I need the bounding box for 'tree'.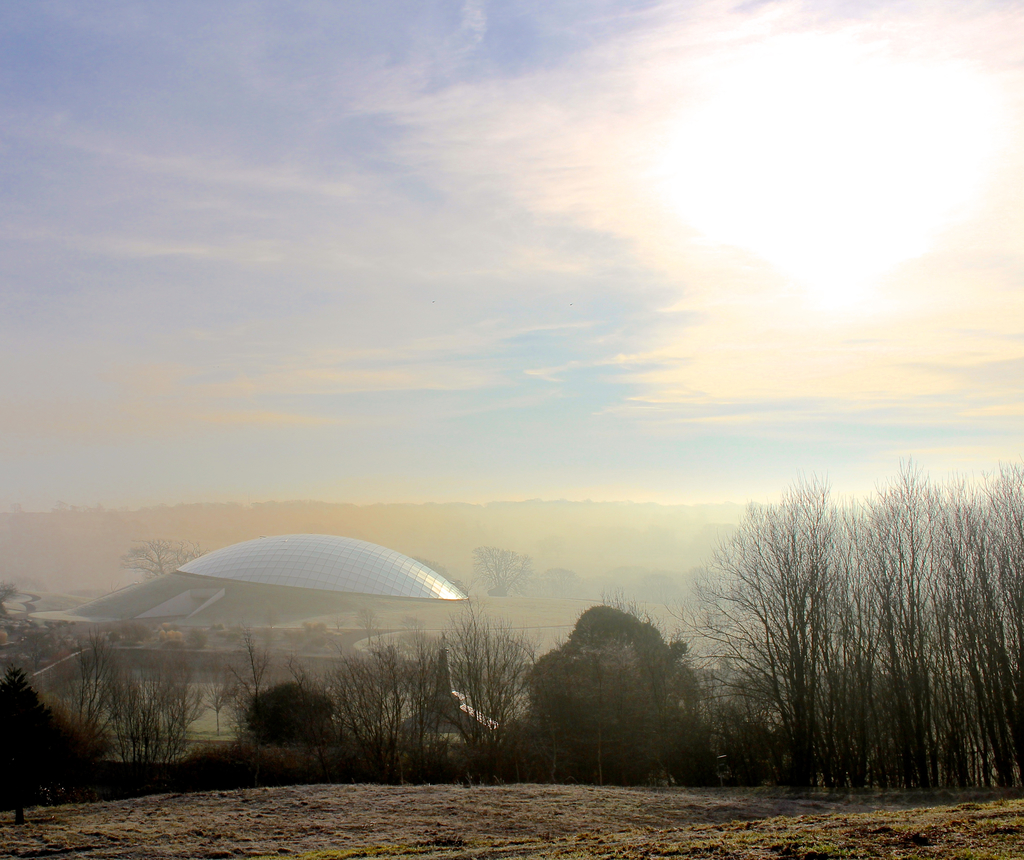
Here it is: 330:636:438:772.
